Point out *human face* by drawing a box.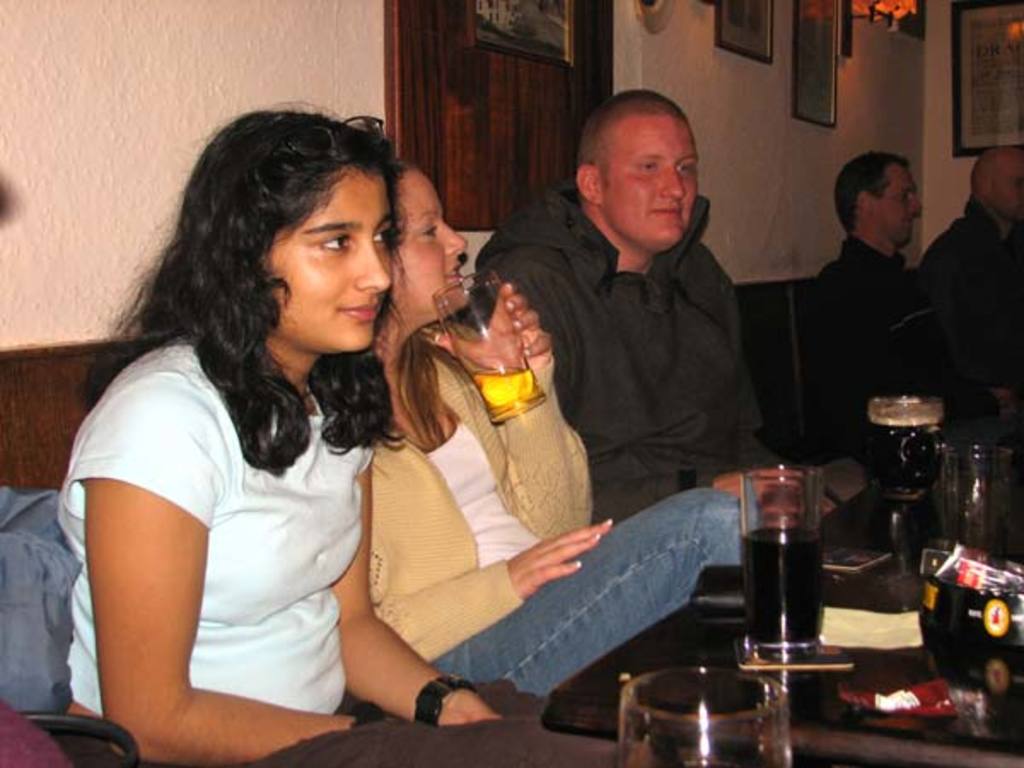
crop(998, 152, 1022, 218).
